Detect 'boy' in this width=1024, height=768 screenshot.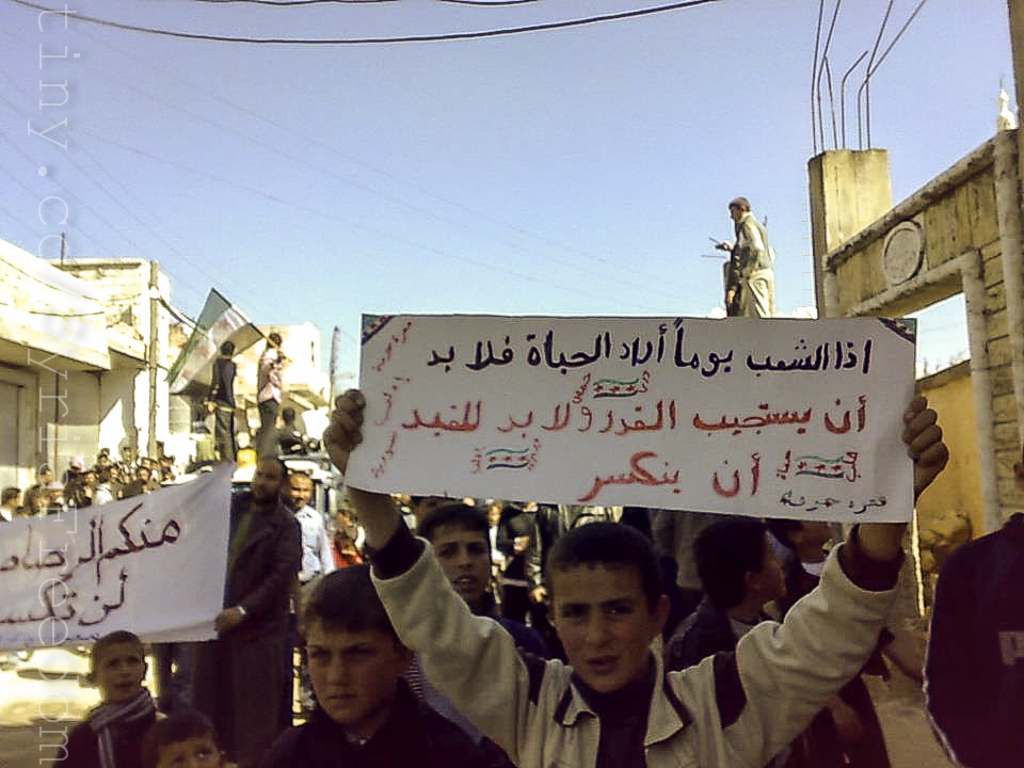
Detection: box=[234, 555, 515, 767].
